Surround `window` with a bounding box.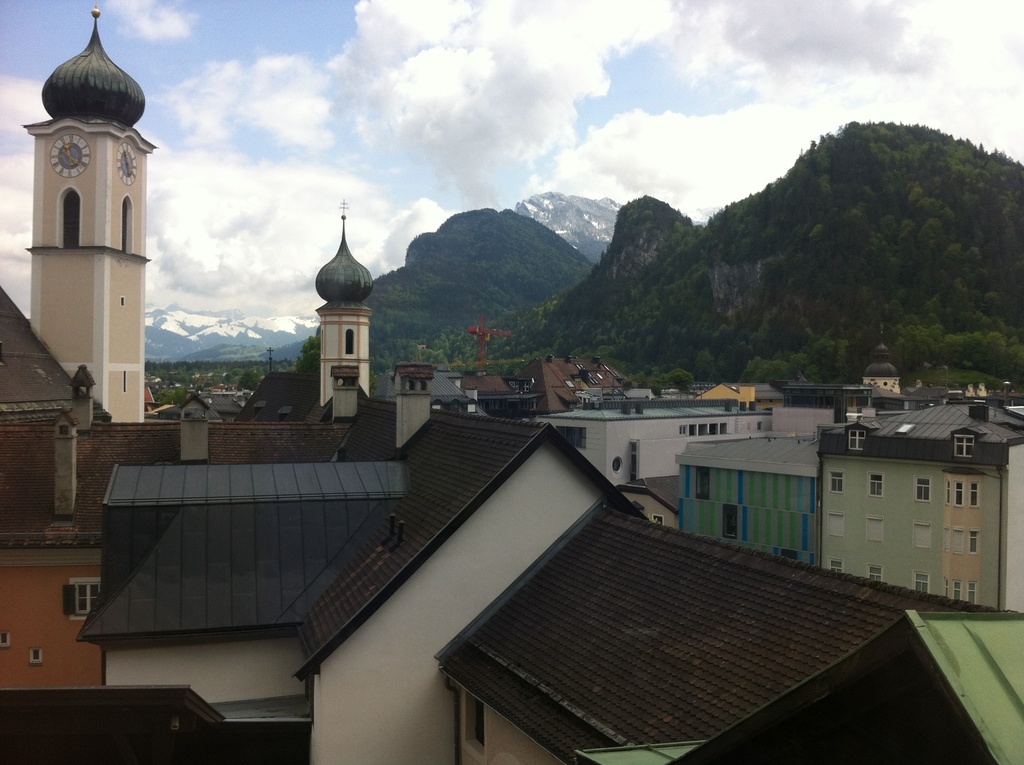
946:529:980:553.
